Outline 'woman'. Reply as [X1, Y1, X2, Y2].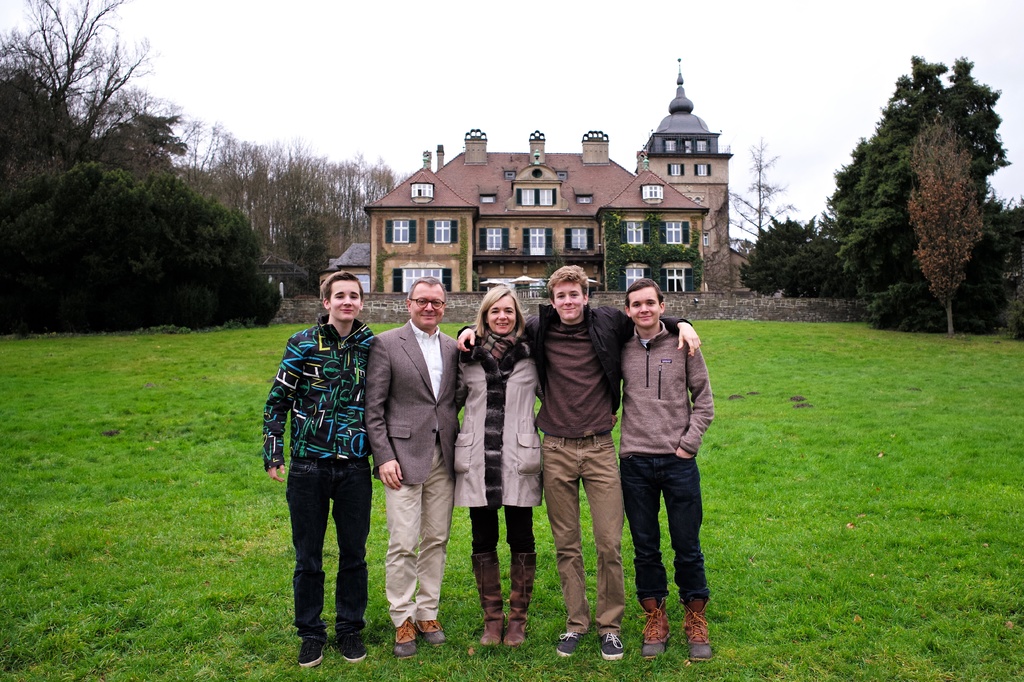
[460, 280, 551, 603].
